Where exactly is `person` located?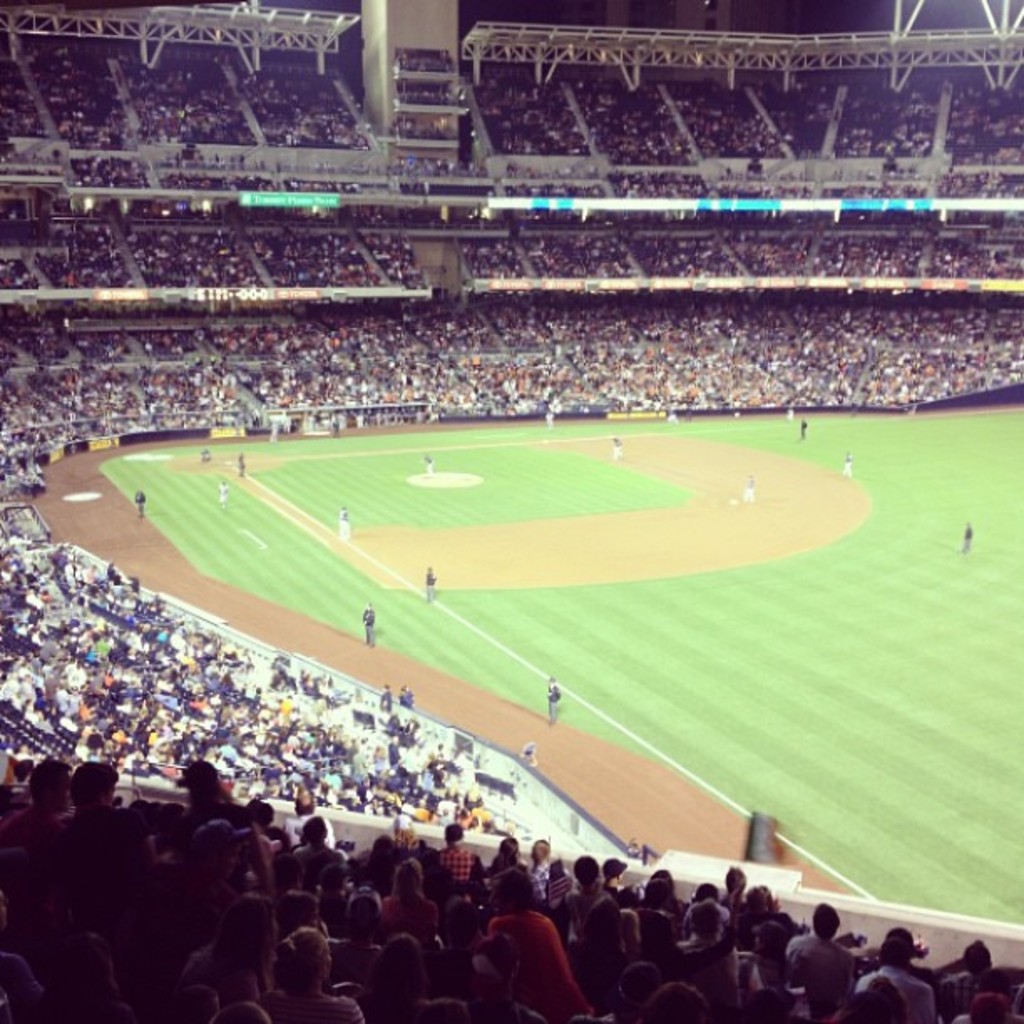
Its bounding box is <box>360,599,376,648</box>.
